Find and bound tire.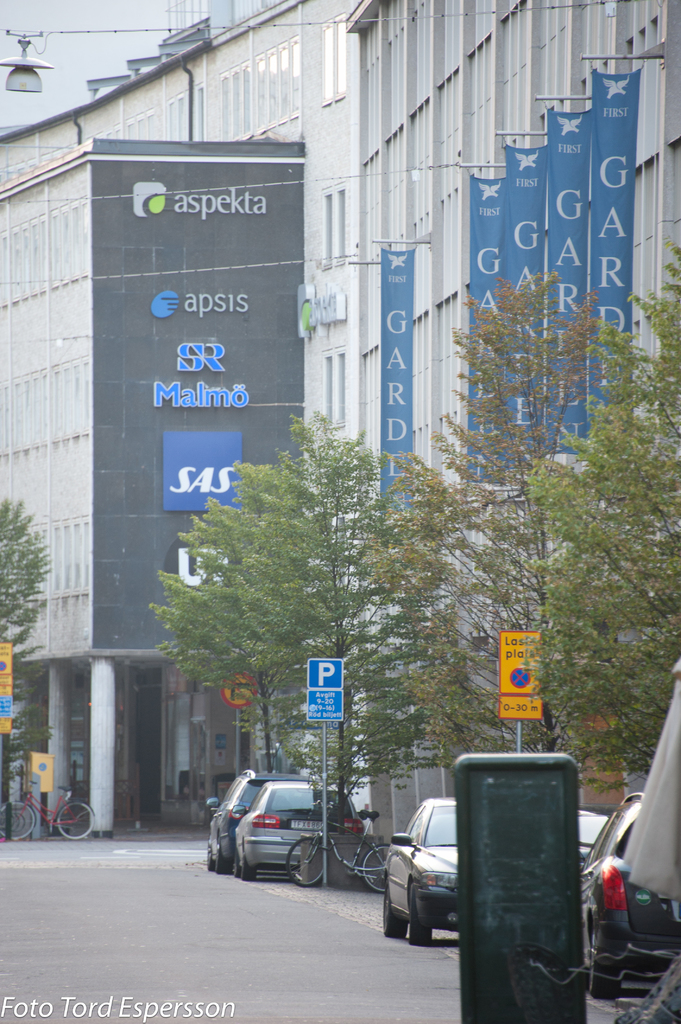
Bound: <bbox>287, 834, 328, 886</bbox>.
